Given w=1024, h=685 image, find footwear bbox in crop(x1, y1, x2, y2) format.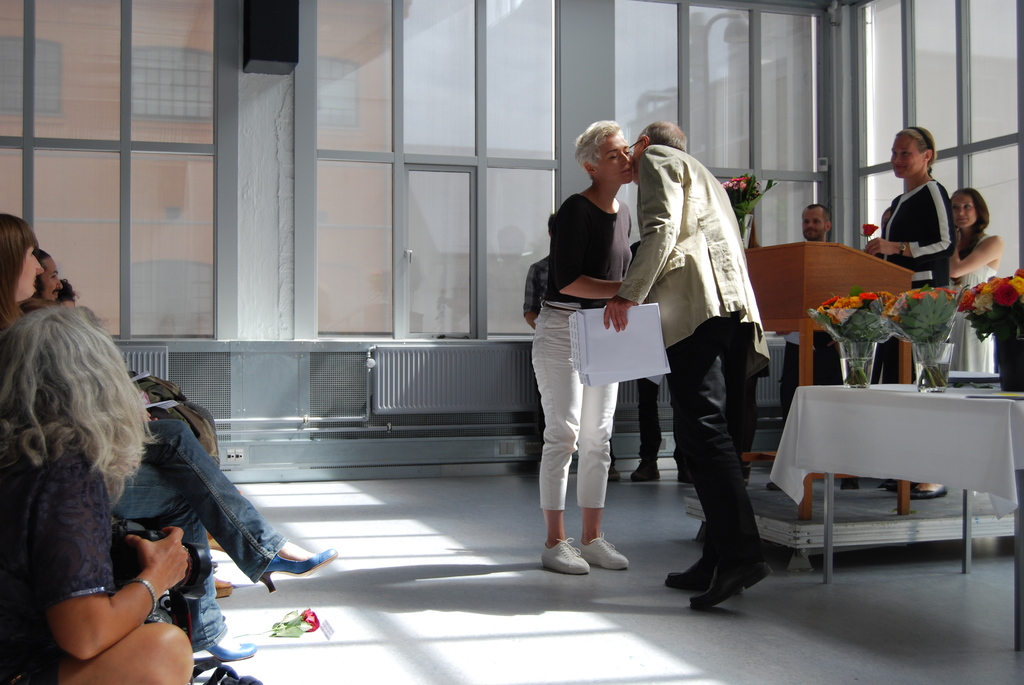
crop(579, 530, 630, 571).
